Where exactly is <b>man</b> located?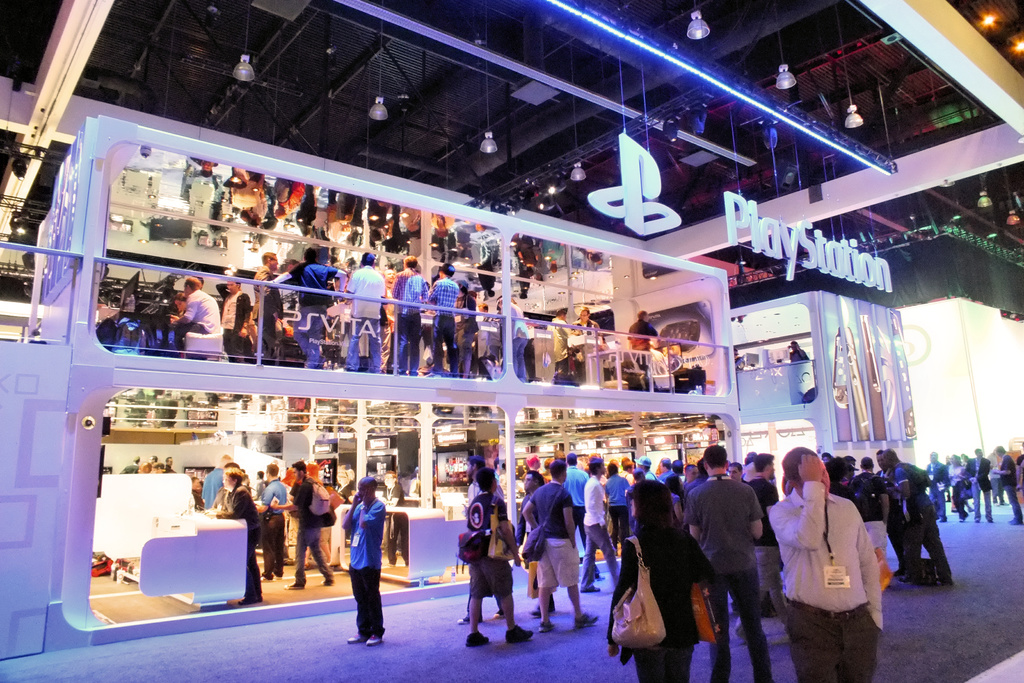
Its bounding box is x1=430 y1=264 x2=460 y2=378.
